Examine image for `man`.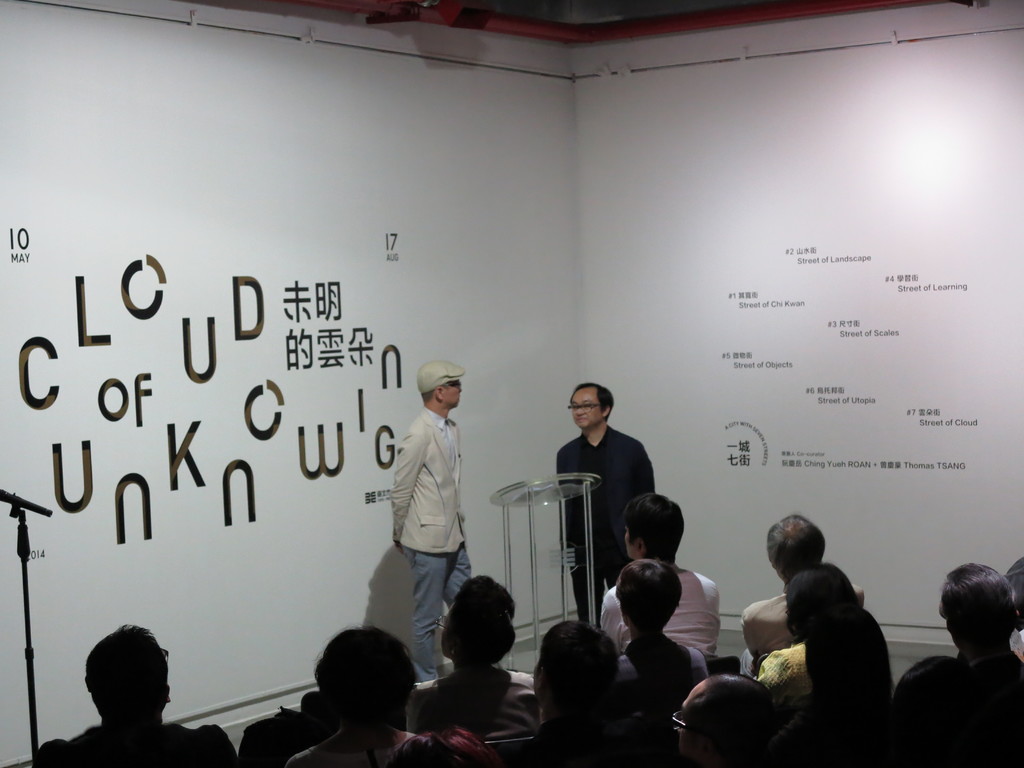
Examination result: region(609, 559, 714, 721).
